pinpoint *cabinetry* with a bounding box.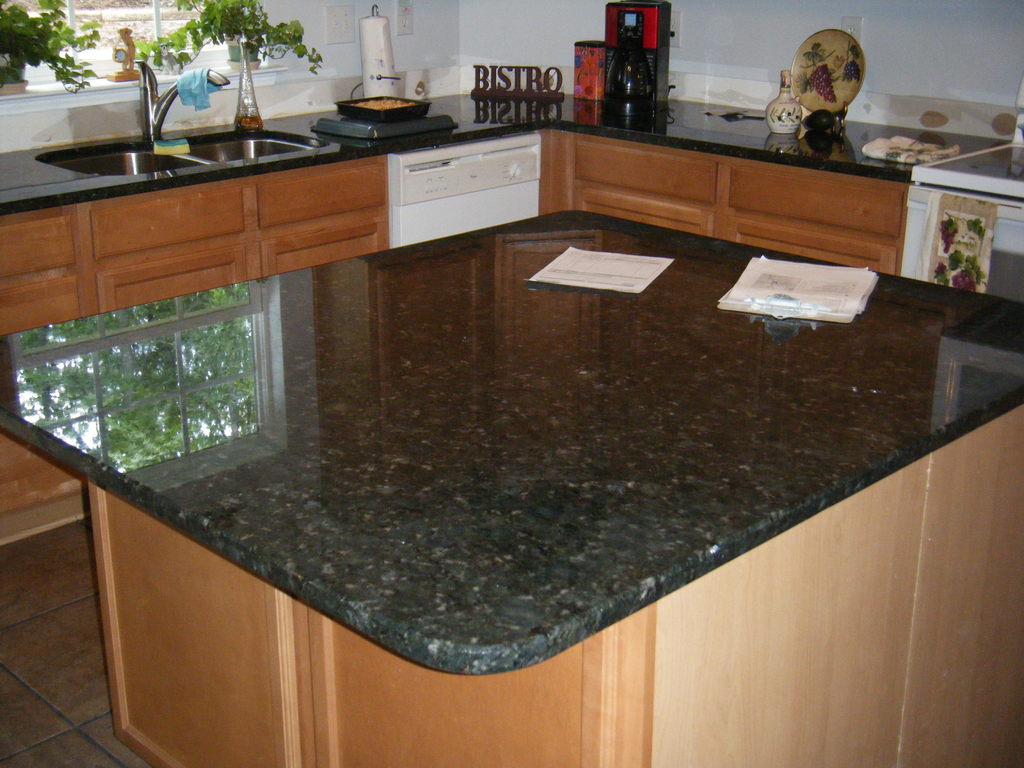
x1=550, y1=83, x2=995, y2=278.
